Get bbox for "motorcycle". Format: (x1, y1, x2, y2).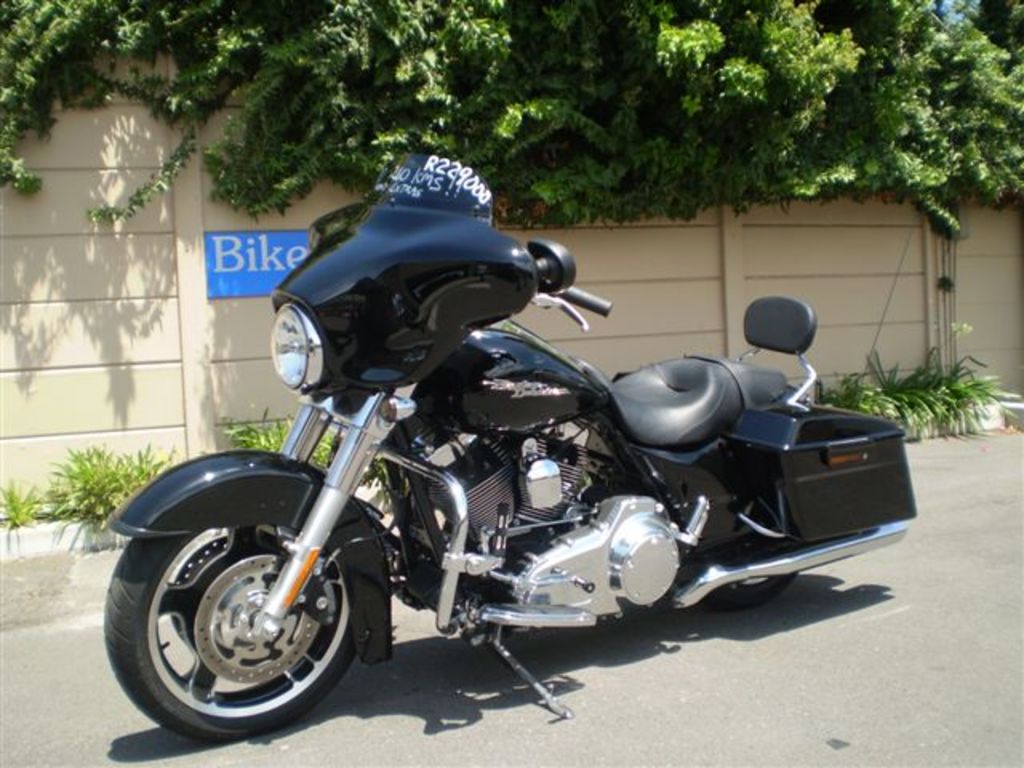
(78, 218, 910, 741).
